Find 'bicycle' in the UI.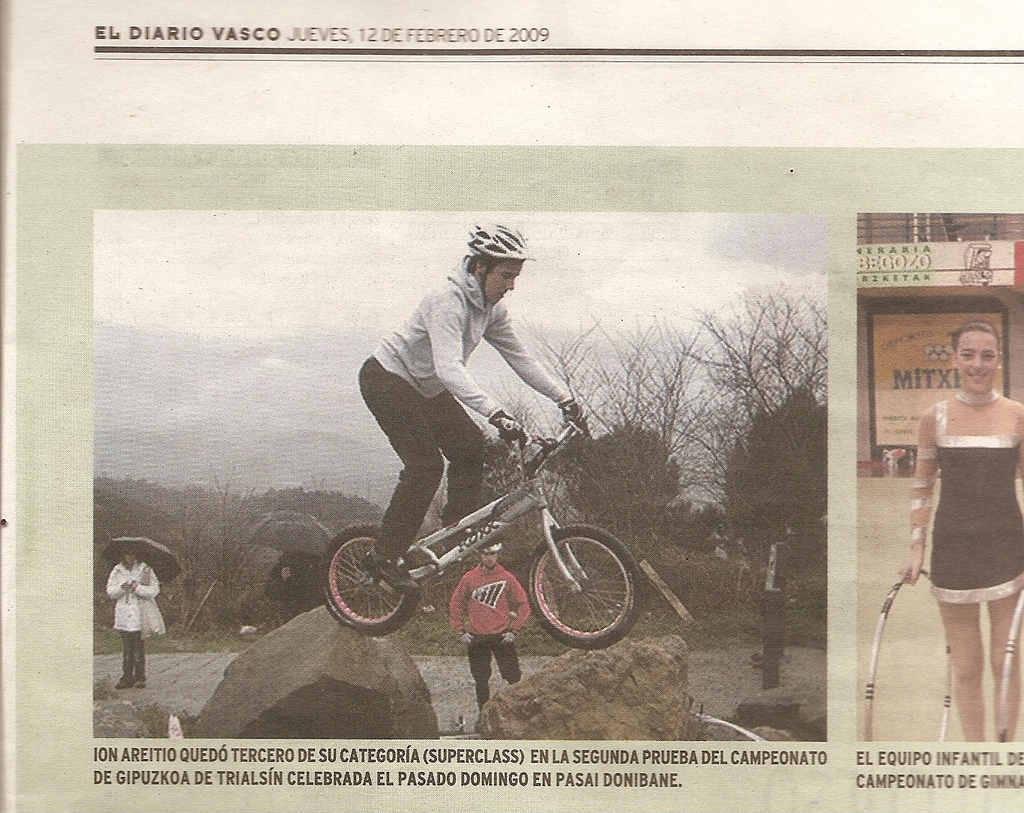
UI element at 323:419:655:675.
